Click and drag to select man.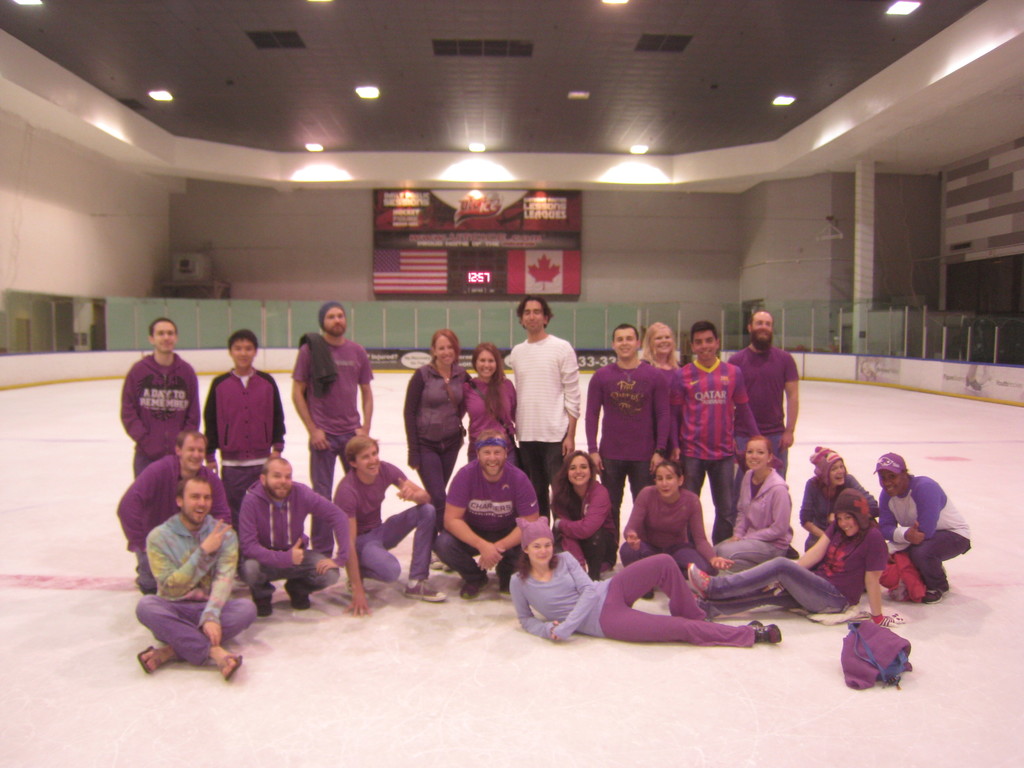
Selection: BBox(116, 433, 233, 593).
